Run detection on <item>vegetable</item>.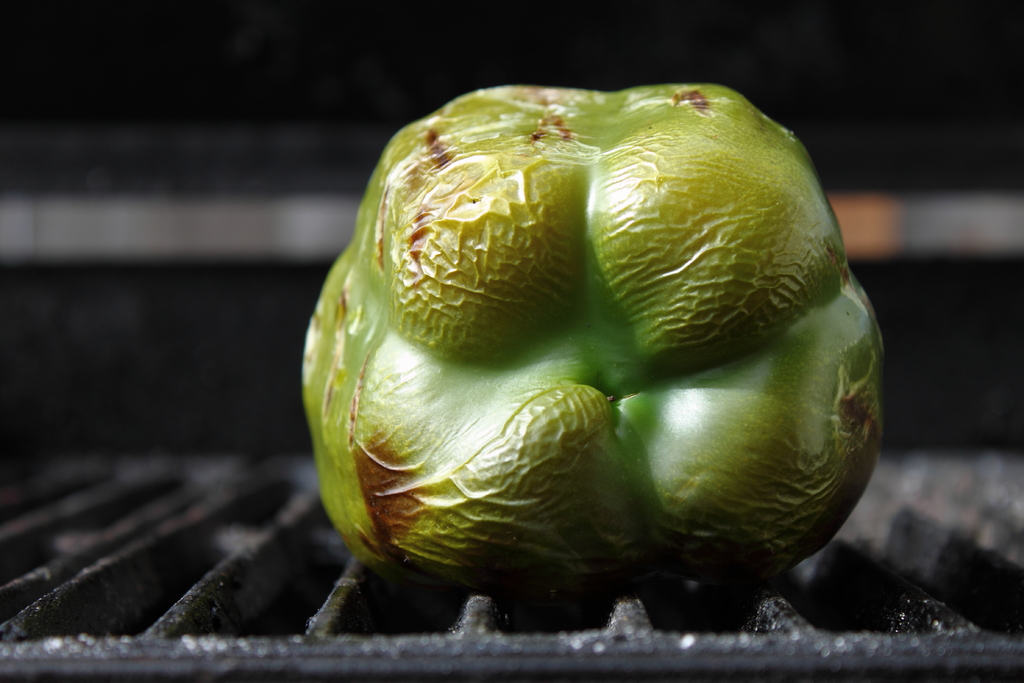
Result: crop(334, 94, 849, 625).
